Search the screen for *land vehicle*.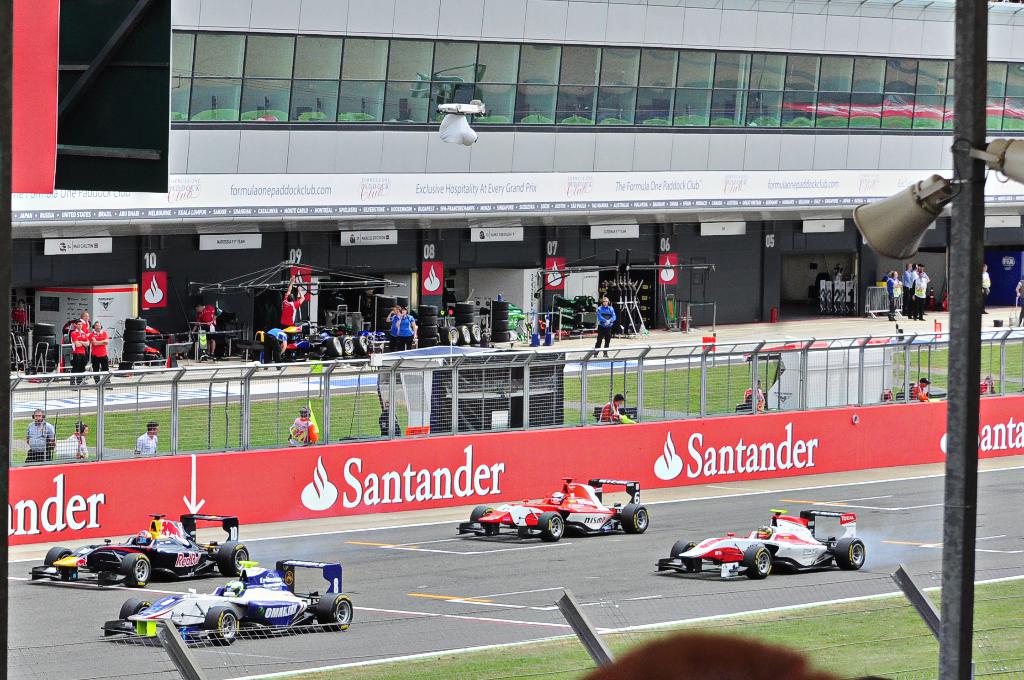
Found at {"left": 31, "top": 514, "right": 251, "bottom": 587}.
